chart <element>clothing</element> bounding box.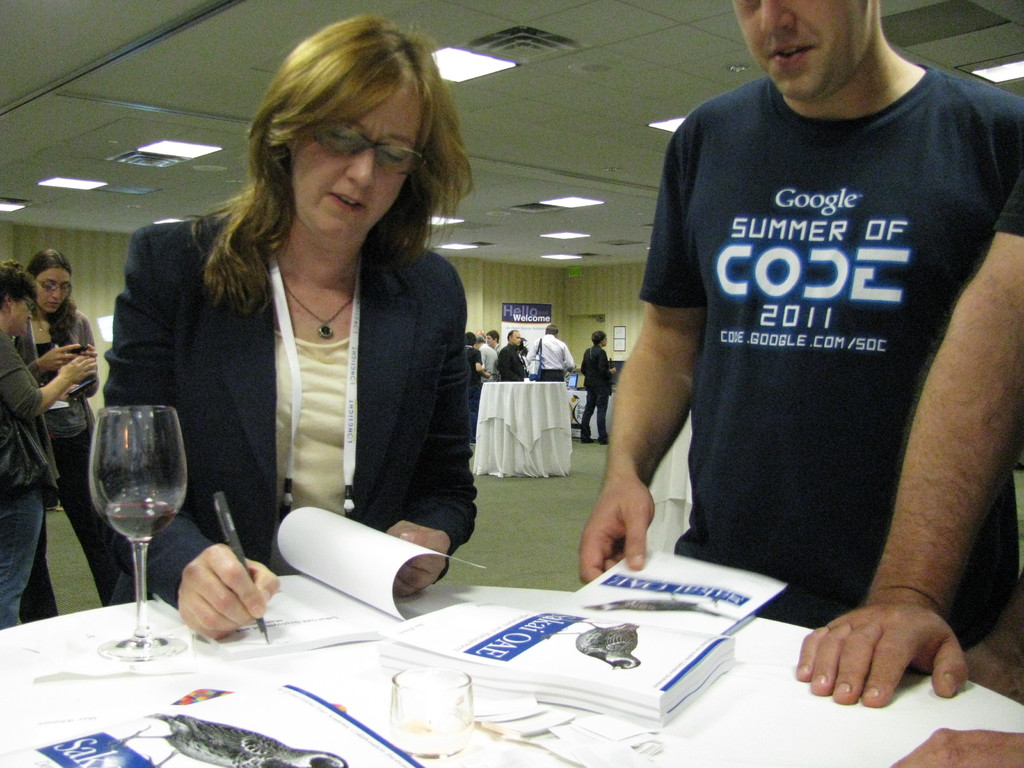
Charted: left=639, top=47, right=1005, bottom=650.
